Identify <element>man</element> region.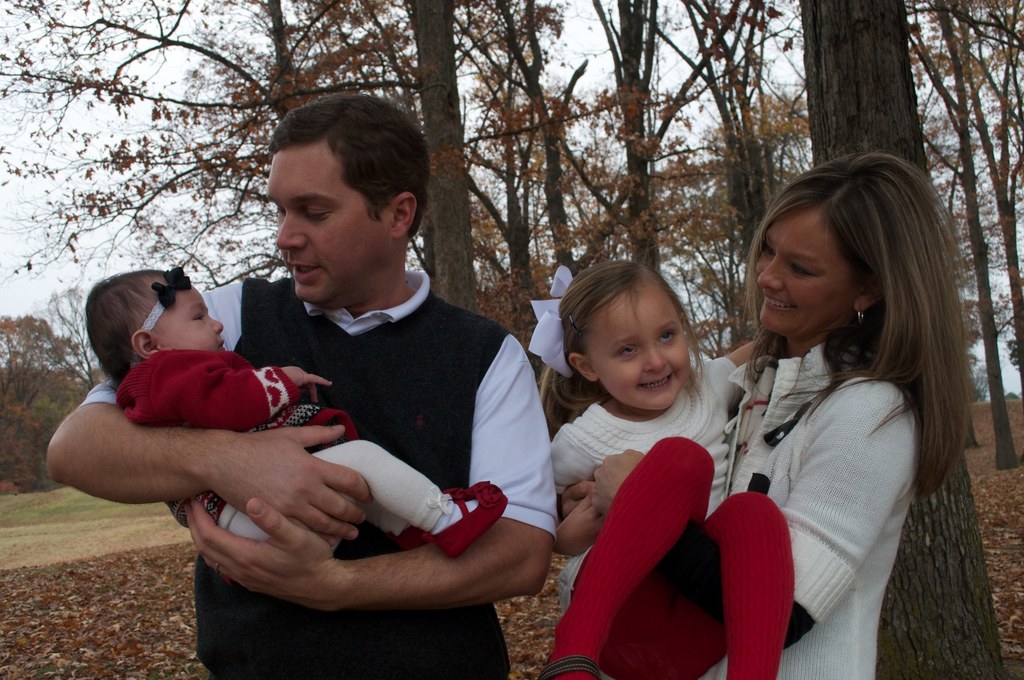
Region: select_region(42, 88, 556, 679).
